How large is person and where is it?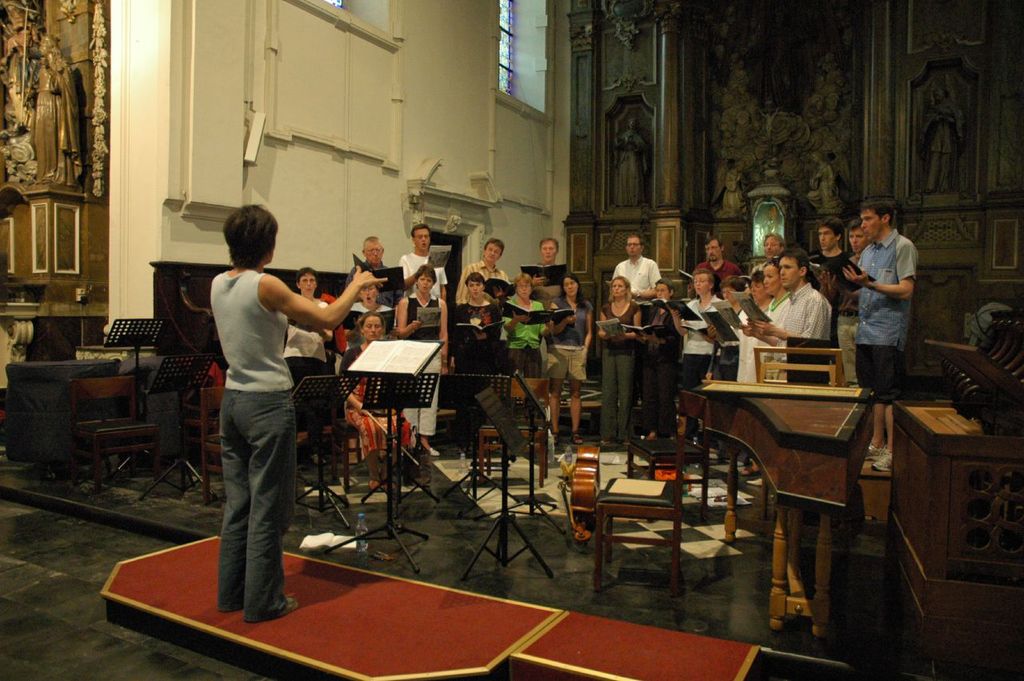
Bounding box: x1=776, y1=238, x2=829, y2=392.
